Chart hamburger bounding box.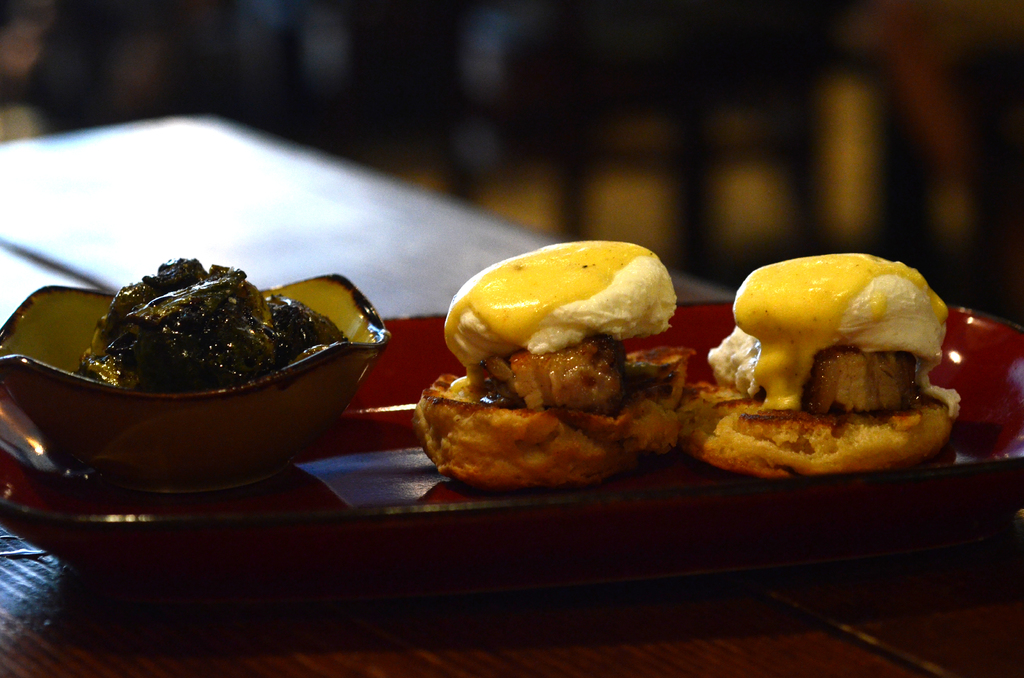
Charted: detection(413, 241, 696, 488).
